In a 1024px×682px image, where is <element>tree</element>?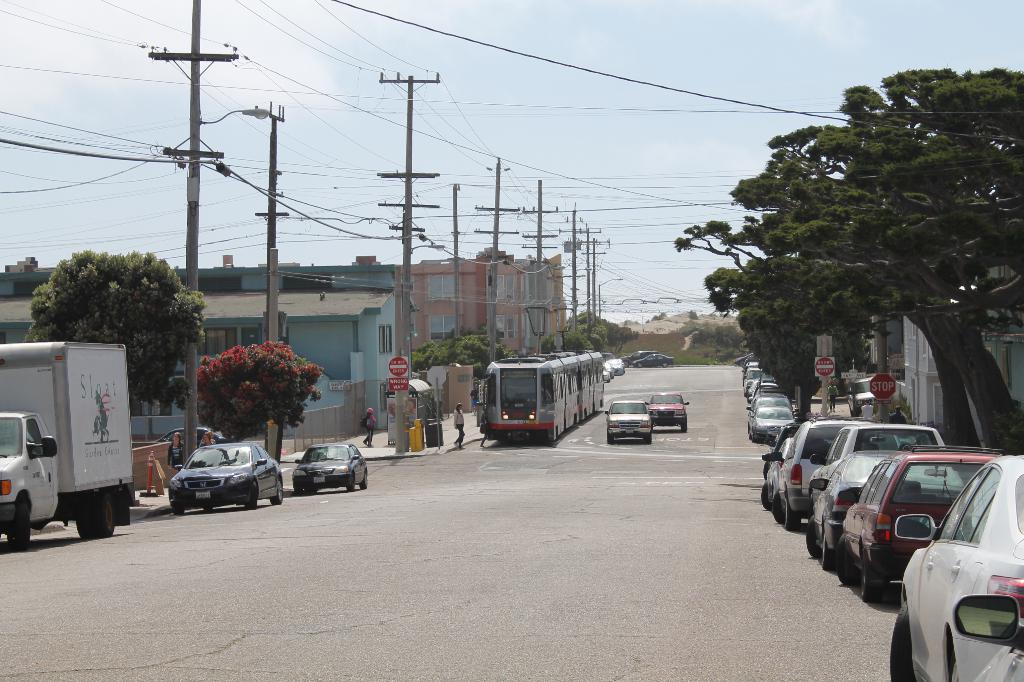
rect(18, 251, 204, 411).
